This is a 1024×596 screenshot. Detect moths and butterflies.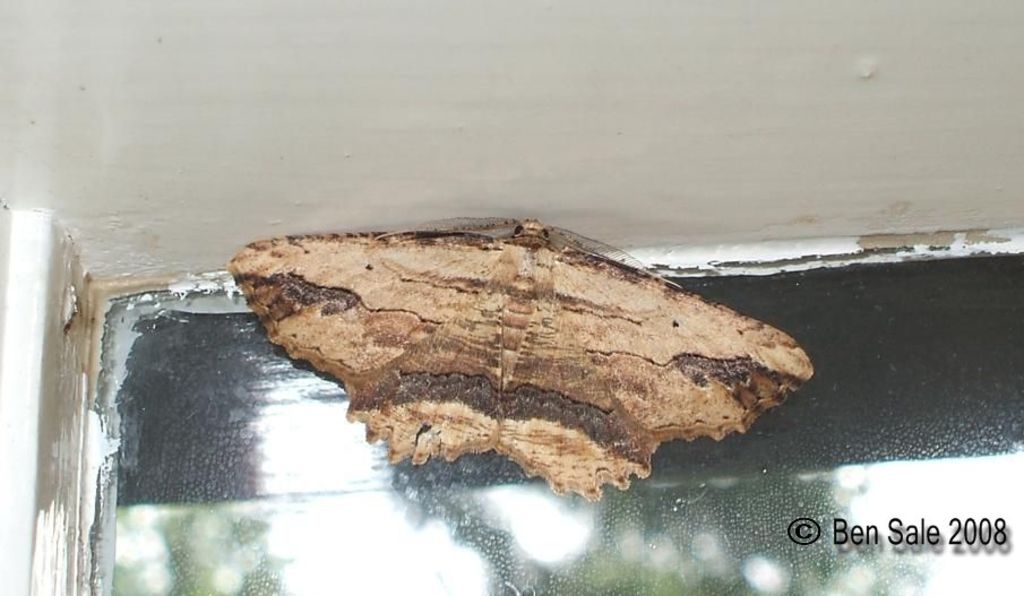
[224,219,819,507].
